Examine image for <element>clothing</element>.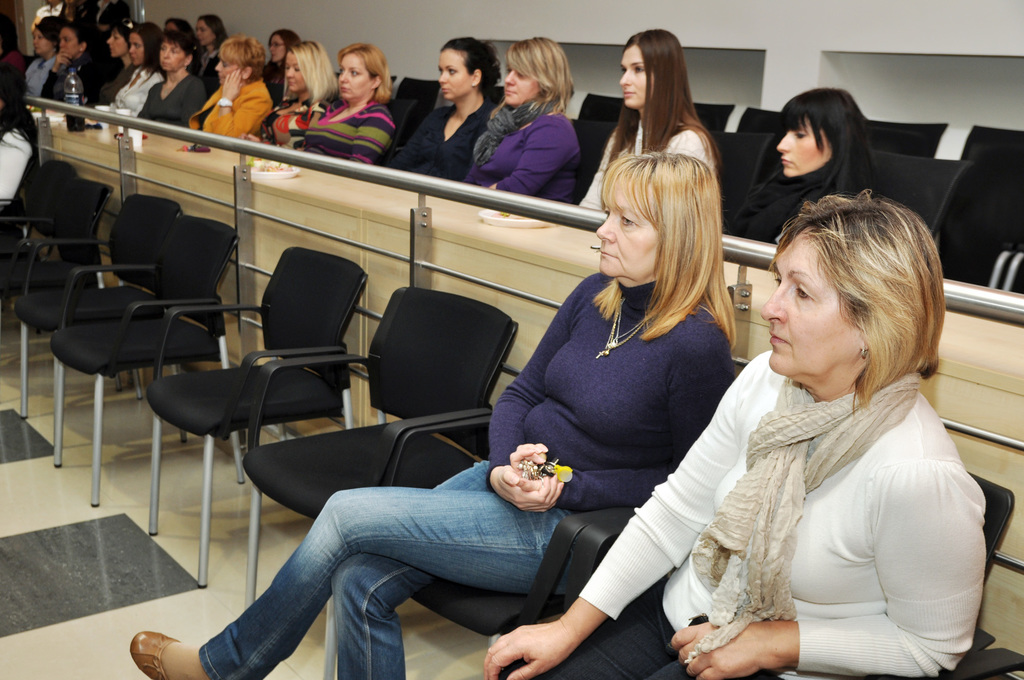
Examination result: pyautogui.locateOnScreen(303, 97, 397, 162).
